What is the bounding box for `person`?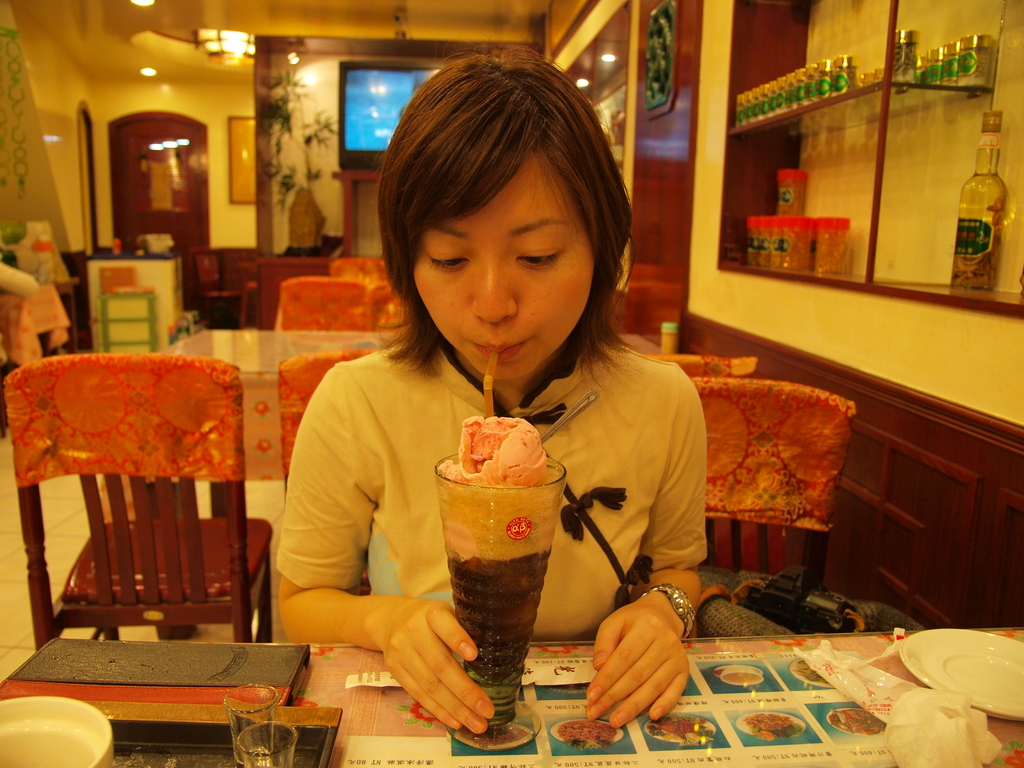
Rect(277, 94, 743, 719).
